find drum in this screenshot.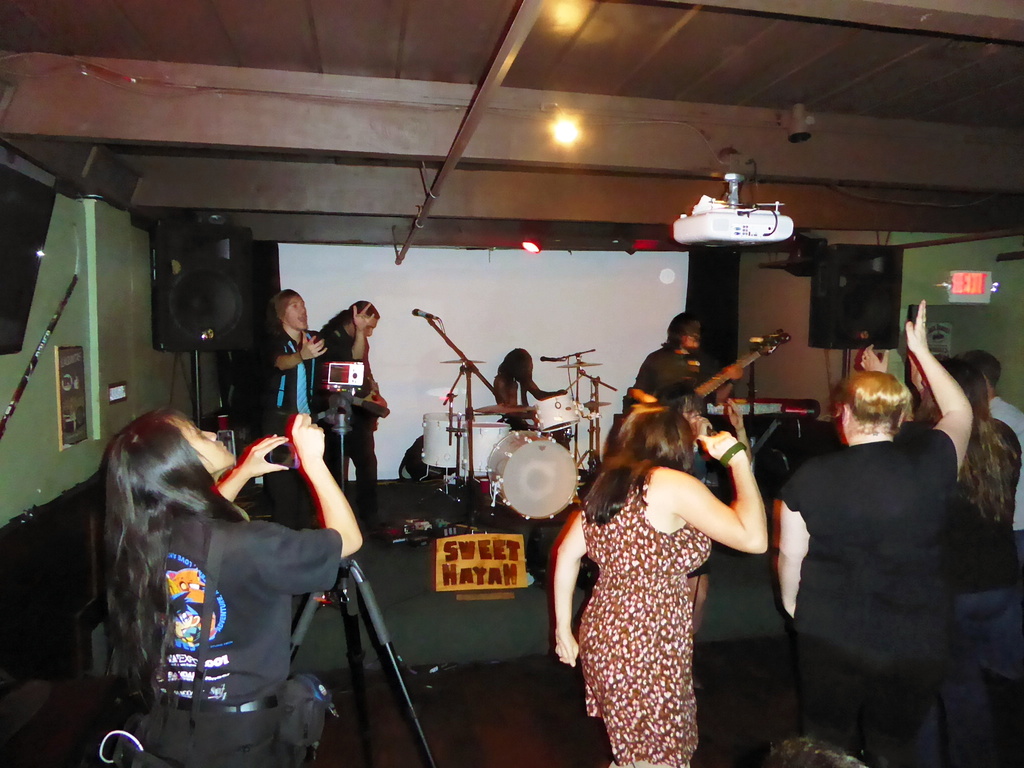
The bounding box for drum is left=531, top=392, right=580, bottom=434.
